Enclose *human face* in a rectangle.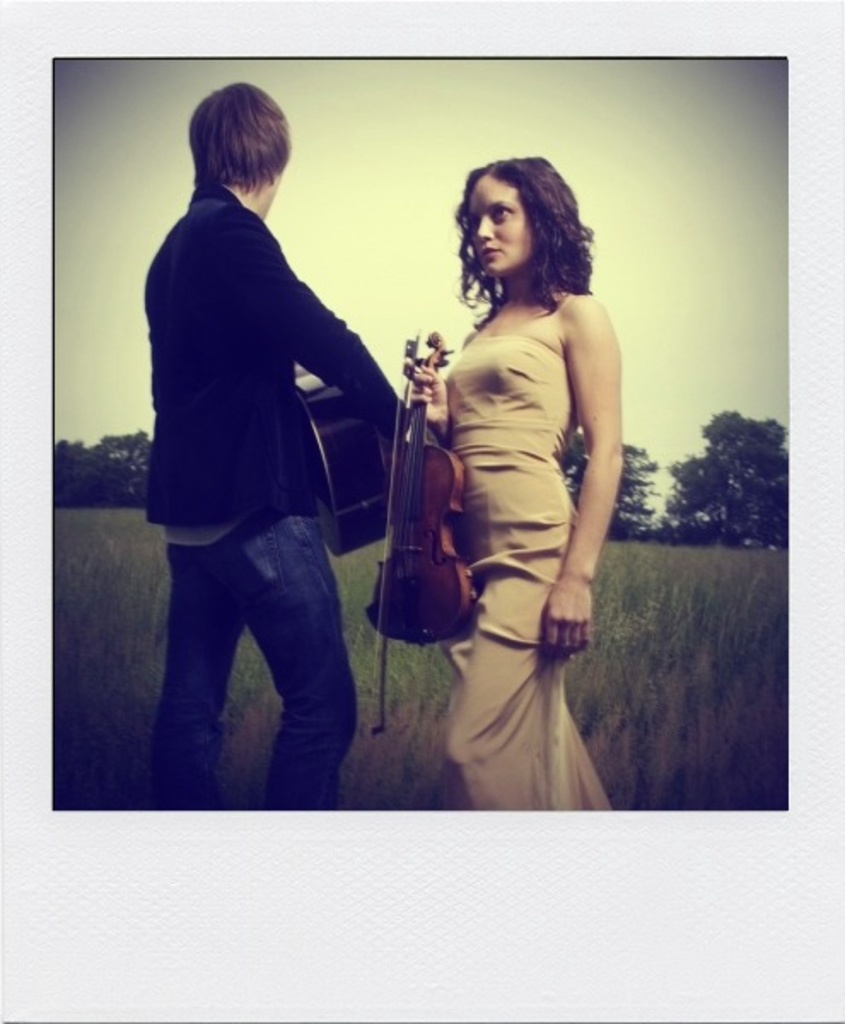
[left=468, top=176, right=539, bottom=280].
